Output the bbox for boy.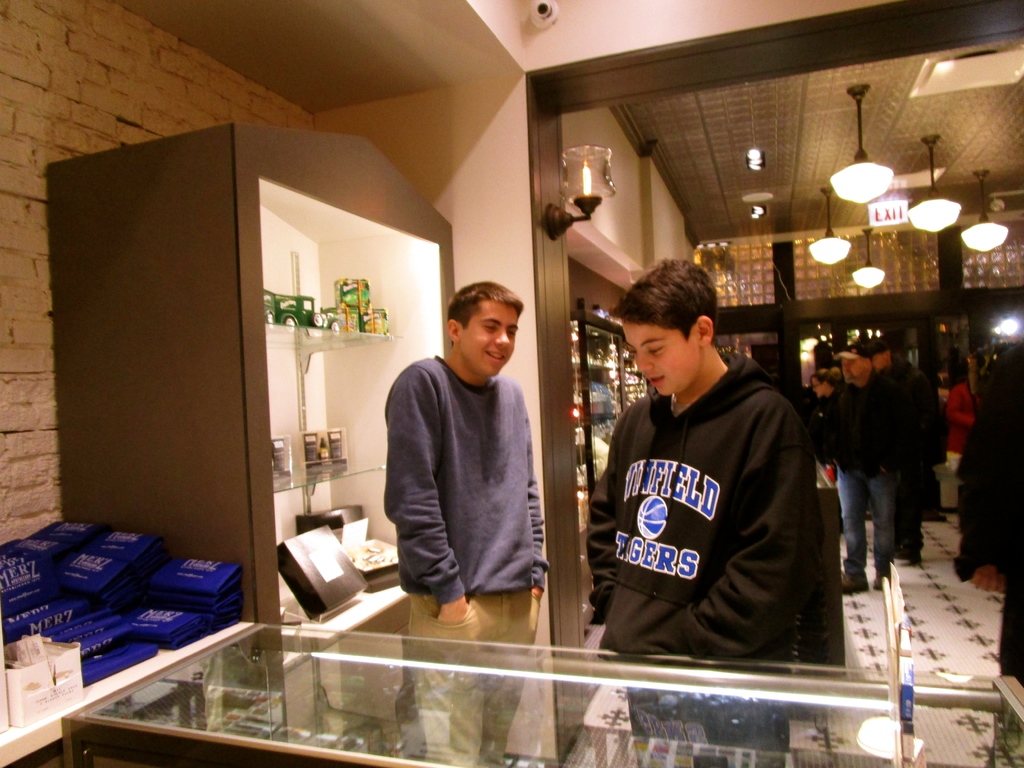
571 256 851 672.
